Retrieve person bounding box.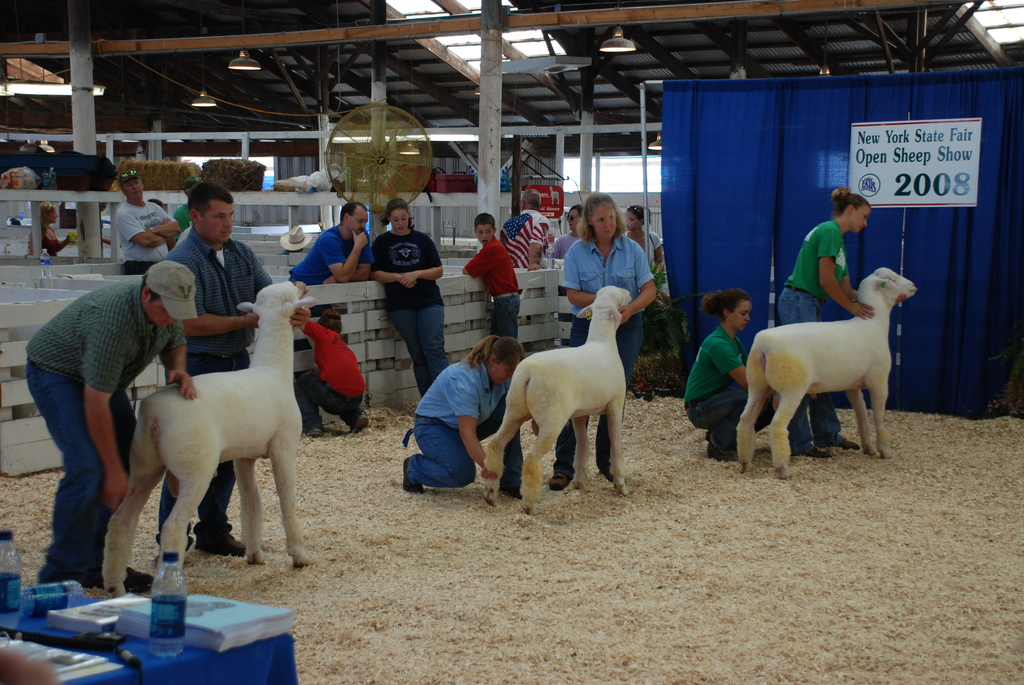
Bounding box: 161,182,311,561.
